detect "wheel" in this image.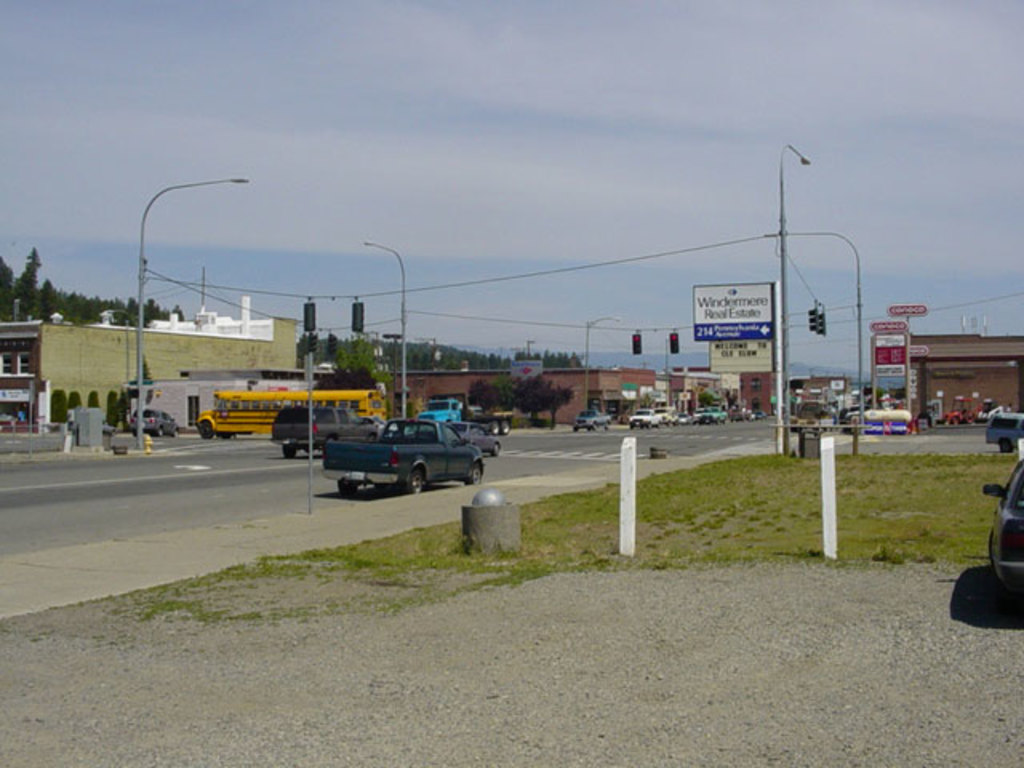
Detection: box=[998, 435, 1016, 453].
